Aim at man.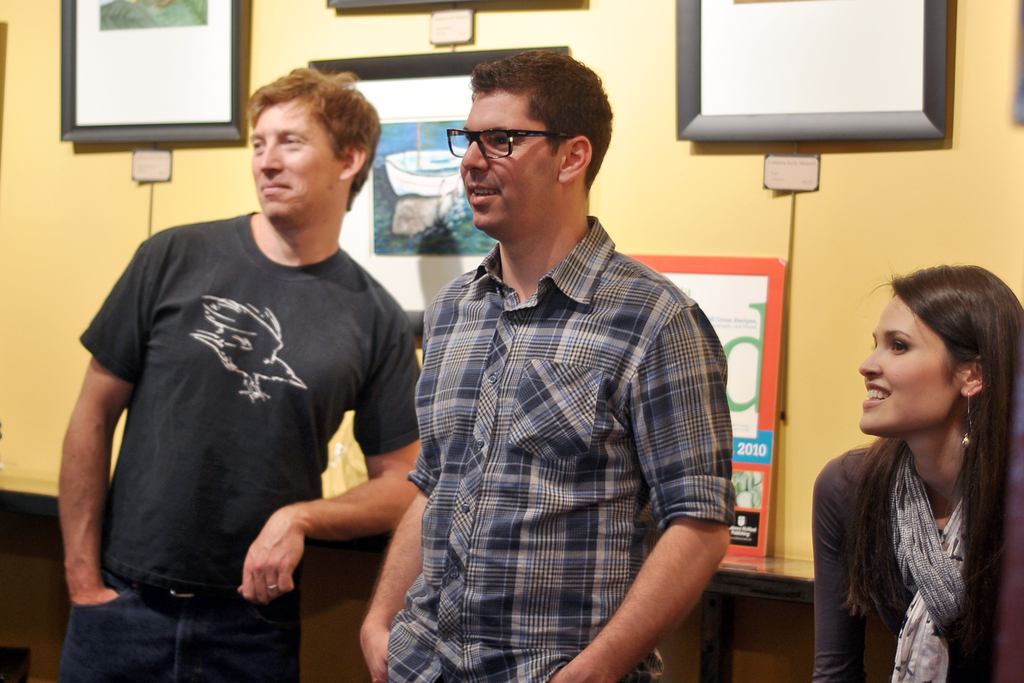
Aimed at 406 24 747 663.
